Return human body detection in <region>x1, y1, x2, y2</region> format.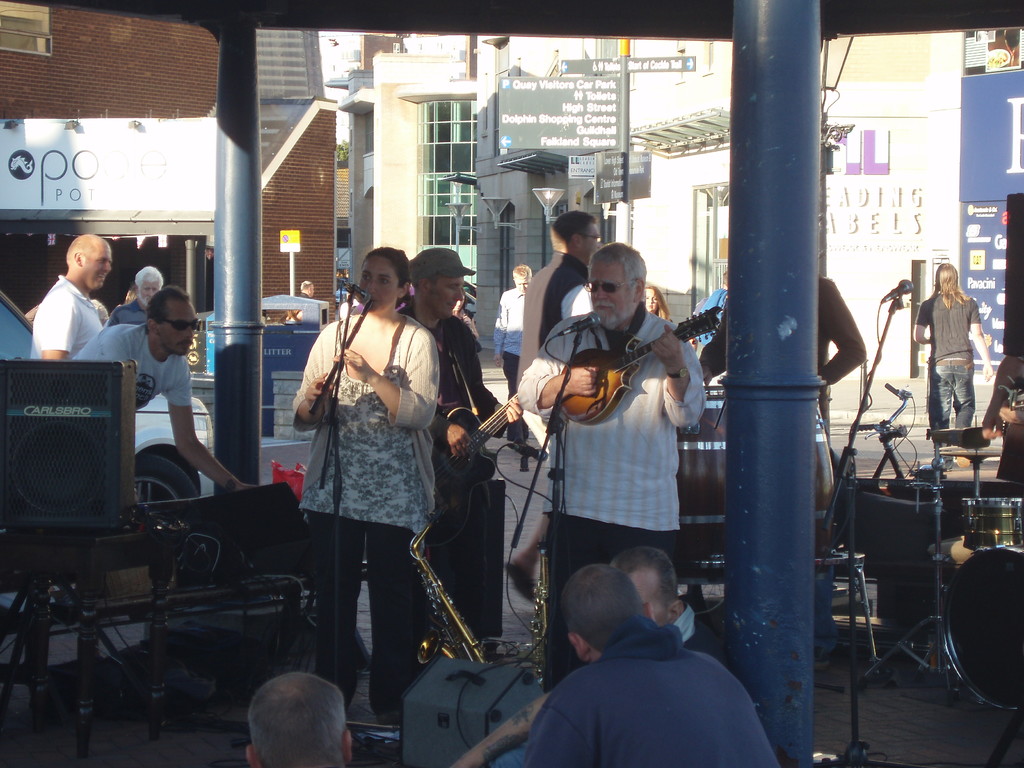
<region>72, 282, 252, 490</region>.
